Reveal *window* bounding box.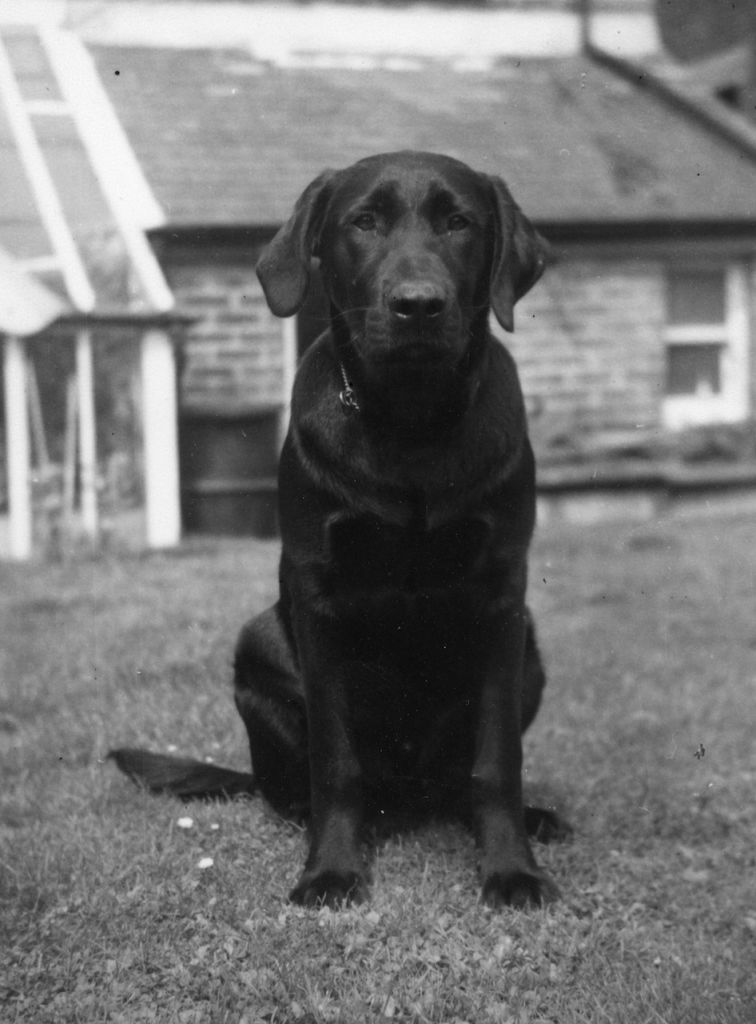
Revealed: rect(655, 254, 748, 426).
